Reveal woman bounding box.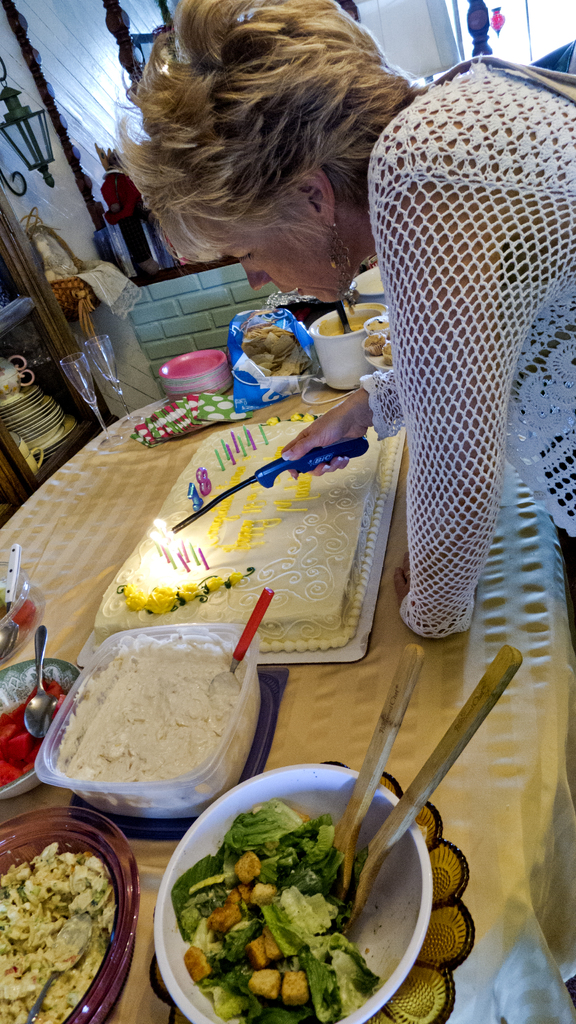
Revealed: (106,0,575,643).
